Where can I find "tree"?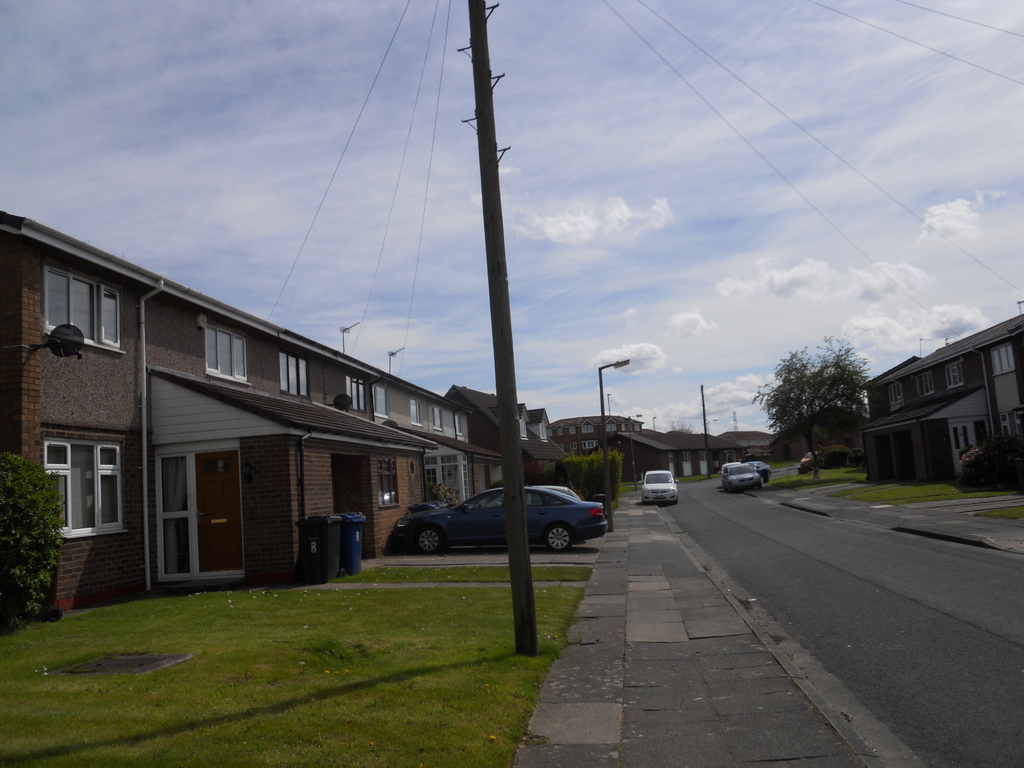
You can find it at box=[753, 335, 876, 474].
